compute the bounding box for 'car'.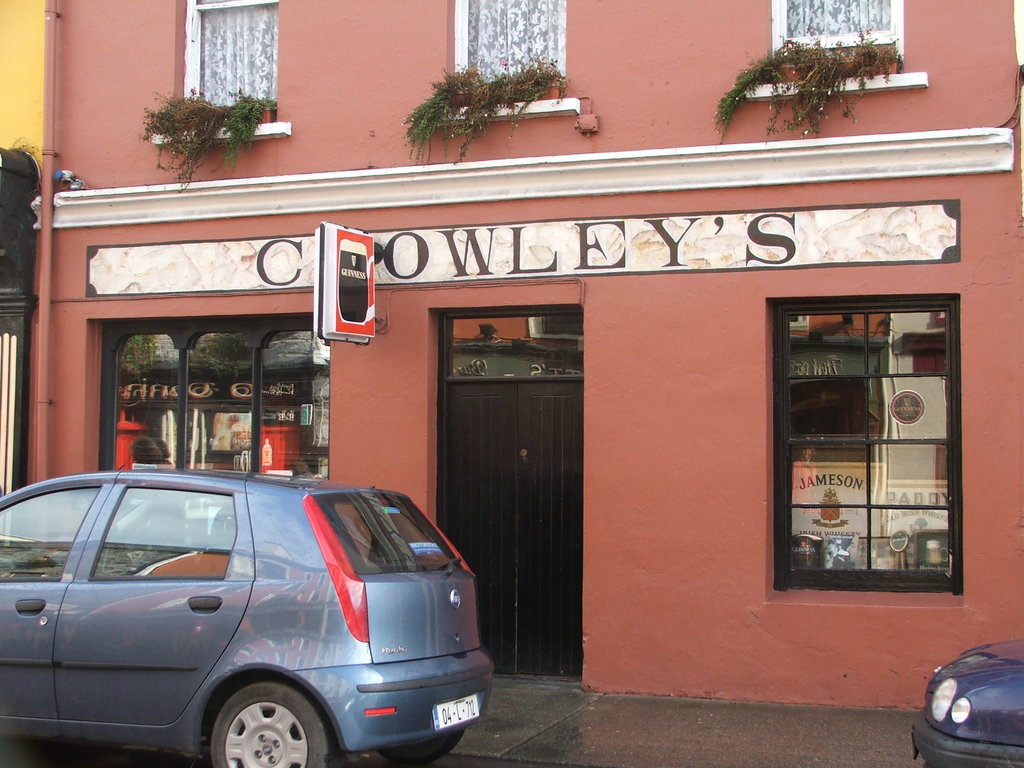
box=[0, 384, 493, 767].
